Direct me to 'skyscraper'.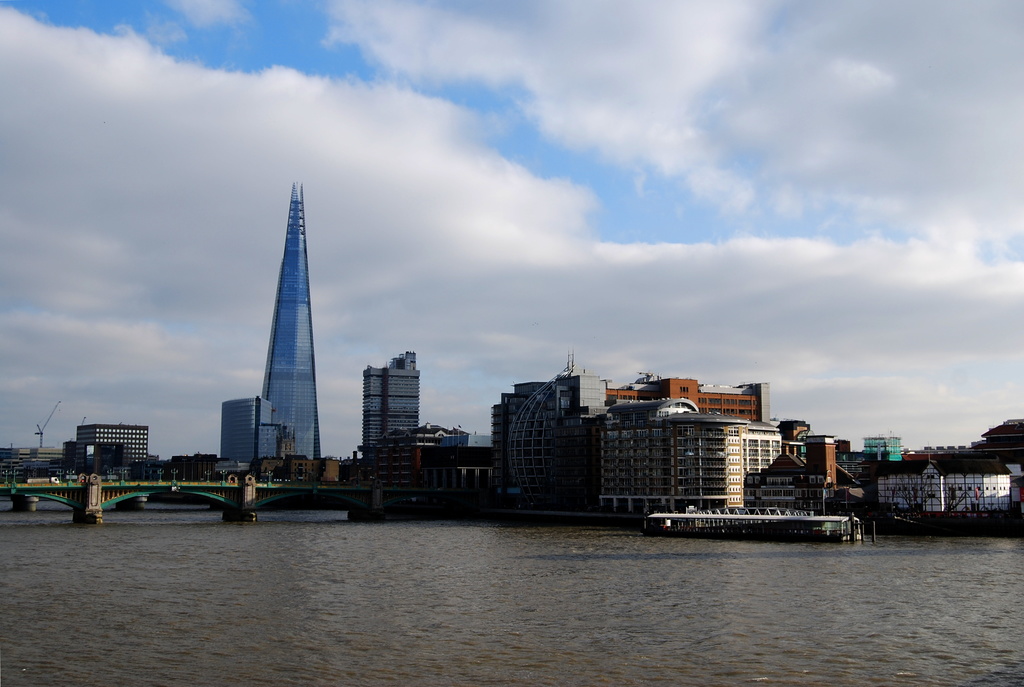
Direction: 210,174,339,499.
